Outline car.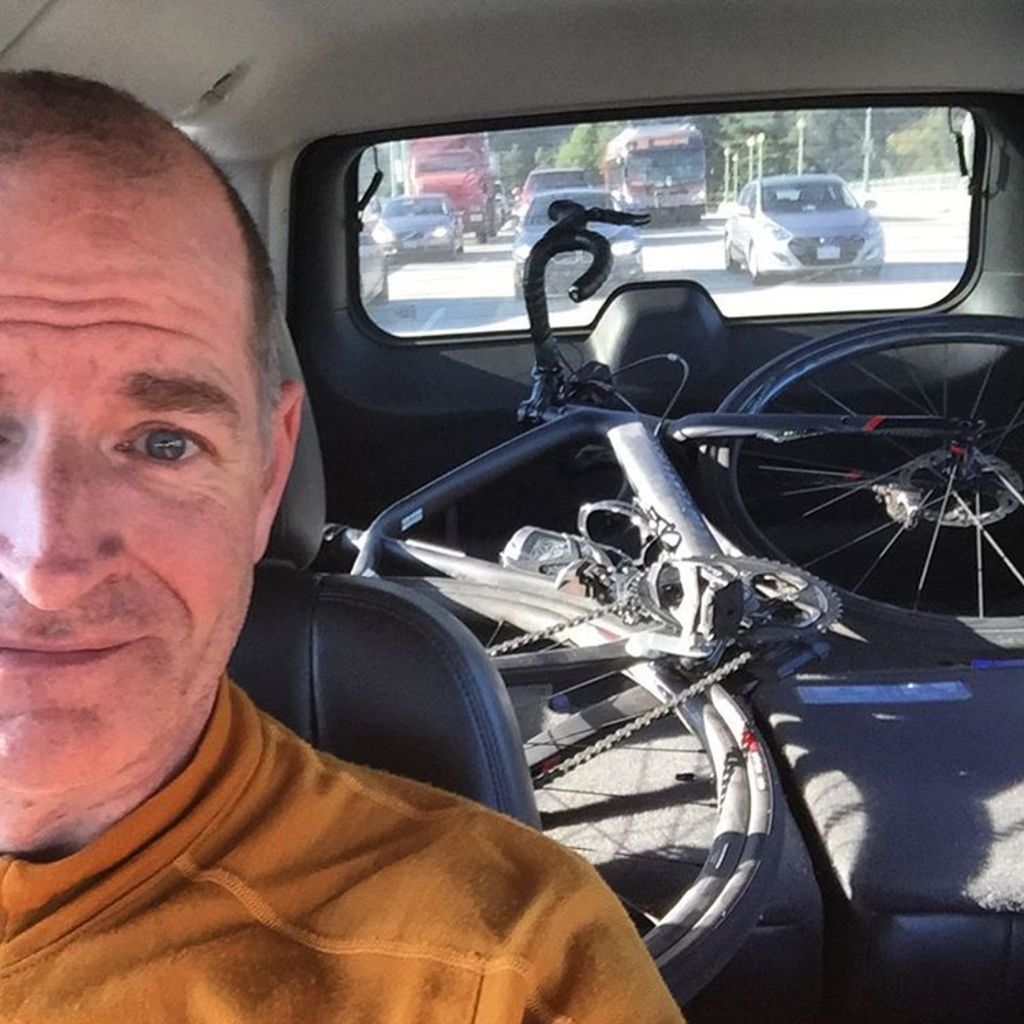
Outline: left=375, top=195, right=467, bottom=251.
